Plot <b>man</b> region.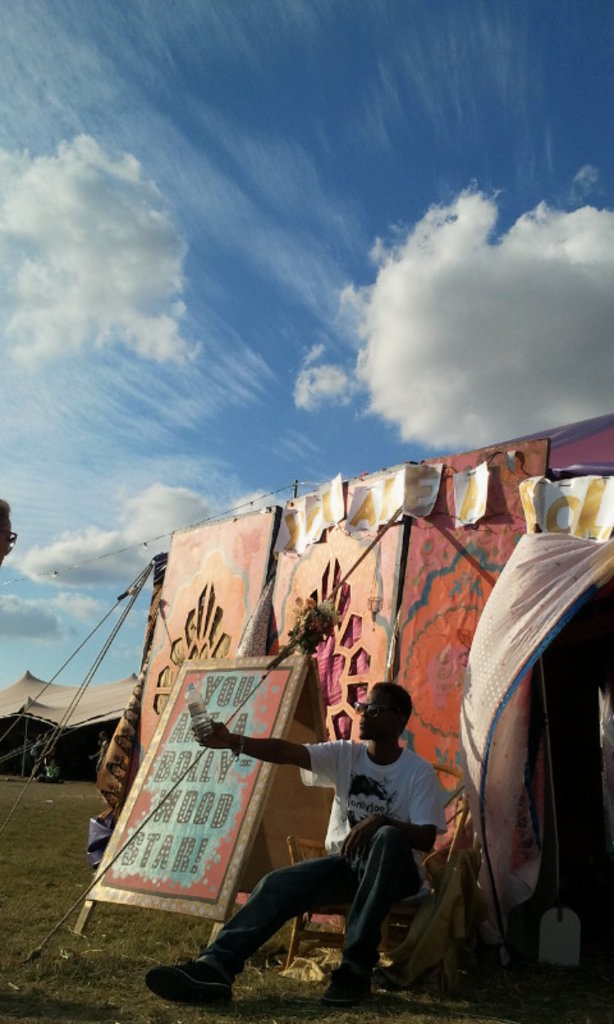
Plotted at detection(154, 680, 441, 1000).
